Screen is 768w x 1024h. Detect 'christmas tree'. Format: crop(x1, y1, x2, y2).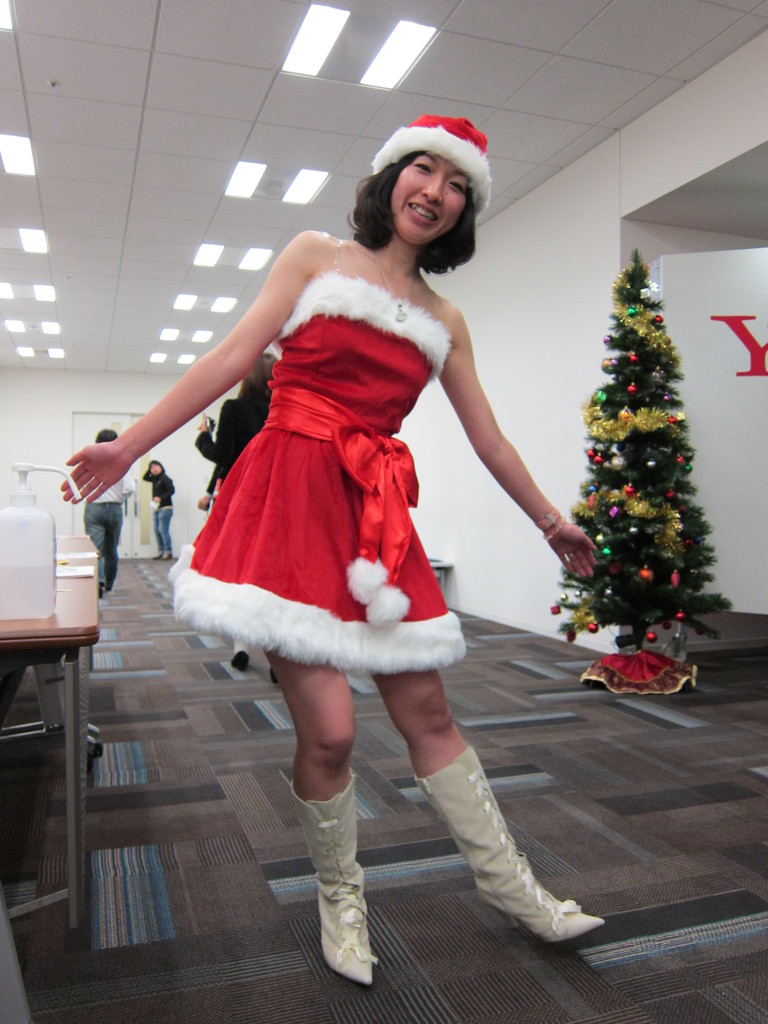
crop(551, 237, 742, 665).
